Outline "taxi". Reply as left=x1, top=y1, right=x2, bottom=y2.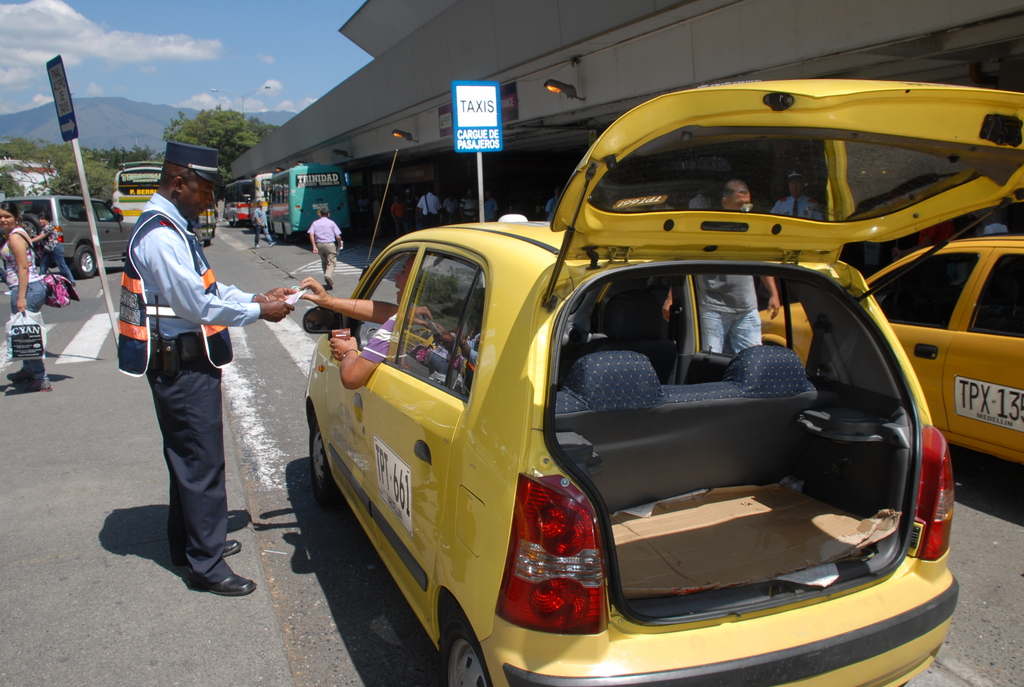
left=307, top=143, right=978, bottom=682.
